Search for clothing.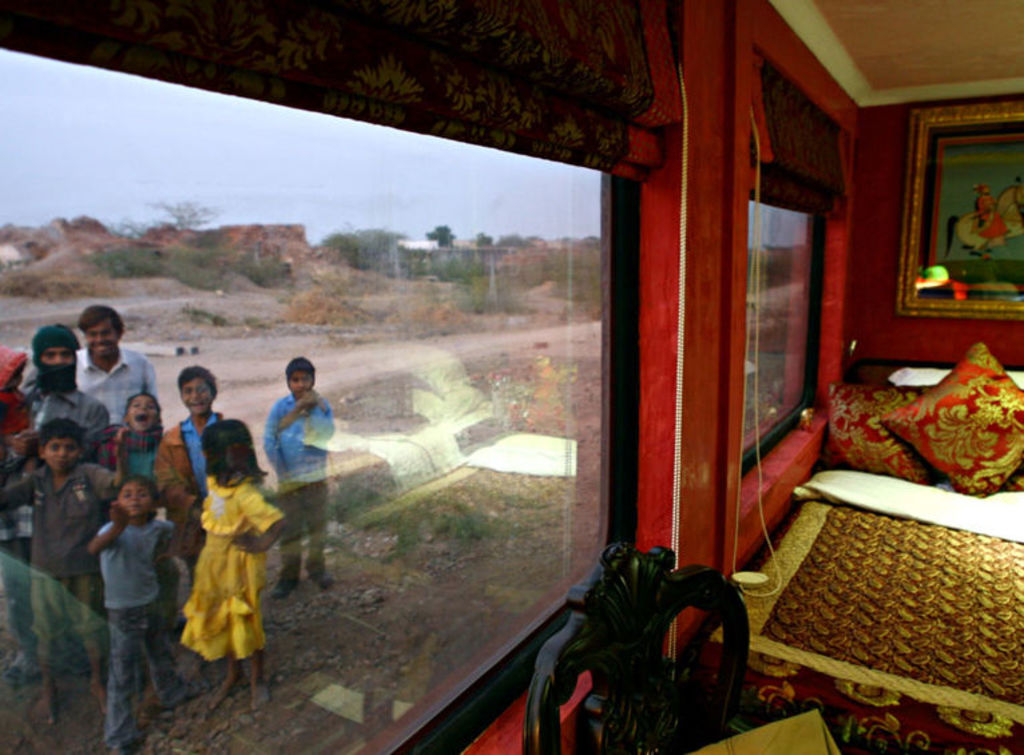
Found at pyautogui.locateOnScreen(0, 323, 111, 661).
